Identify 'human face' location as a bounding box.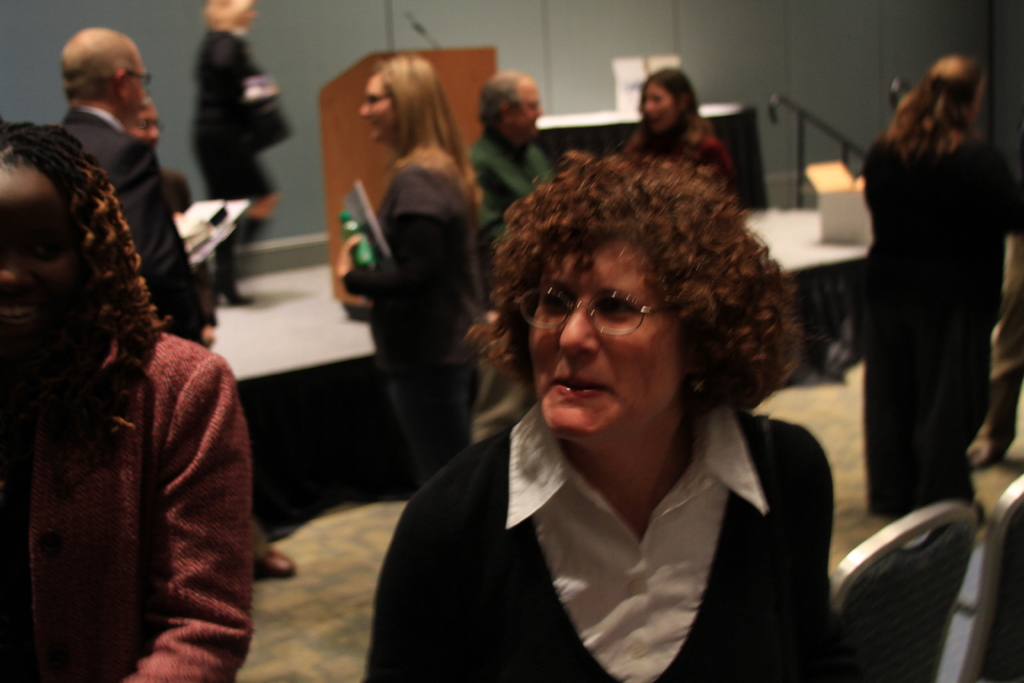
region(0, 153, 84, 349).
